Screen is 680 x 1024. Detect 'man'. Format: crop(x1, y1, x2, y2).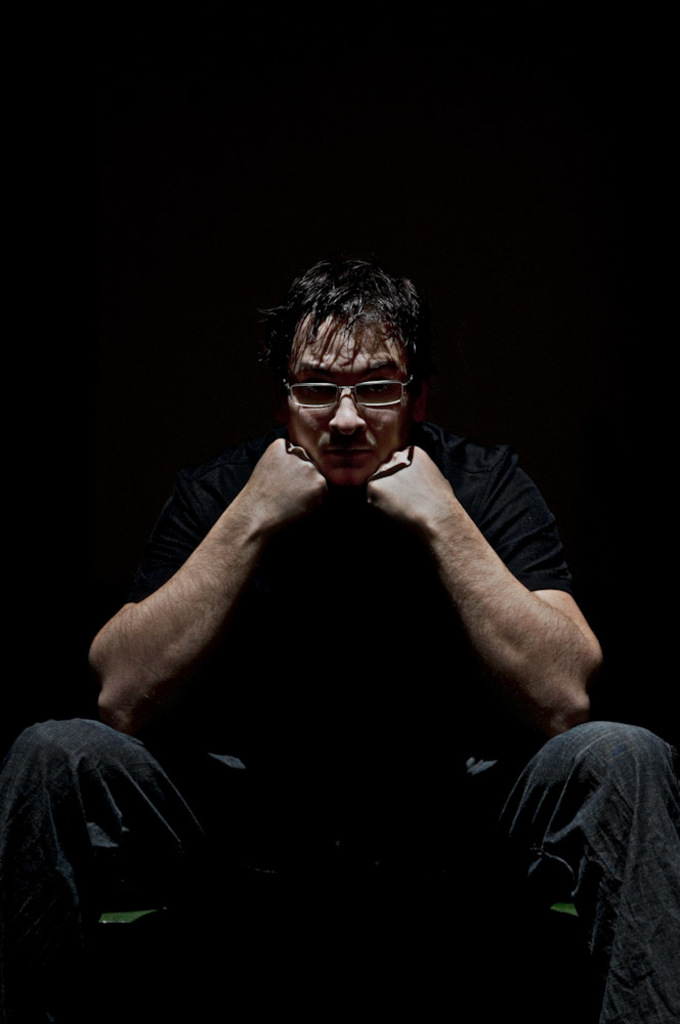
crop(0, 259, 679, 1023).
